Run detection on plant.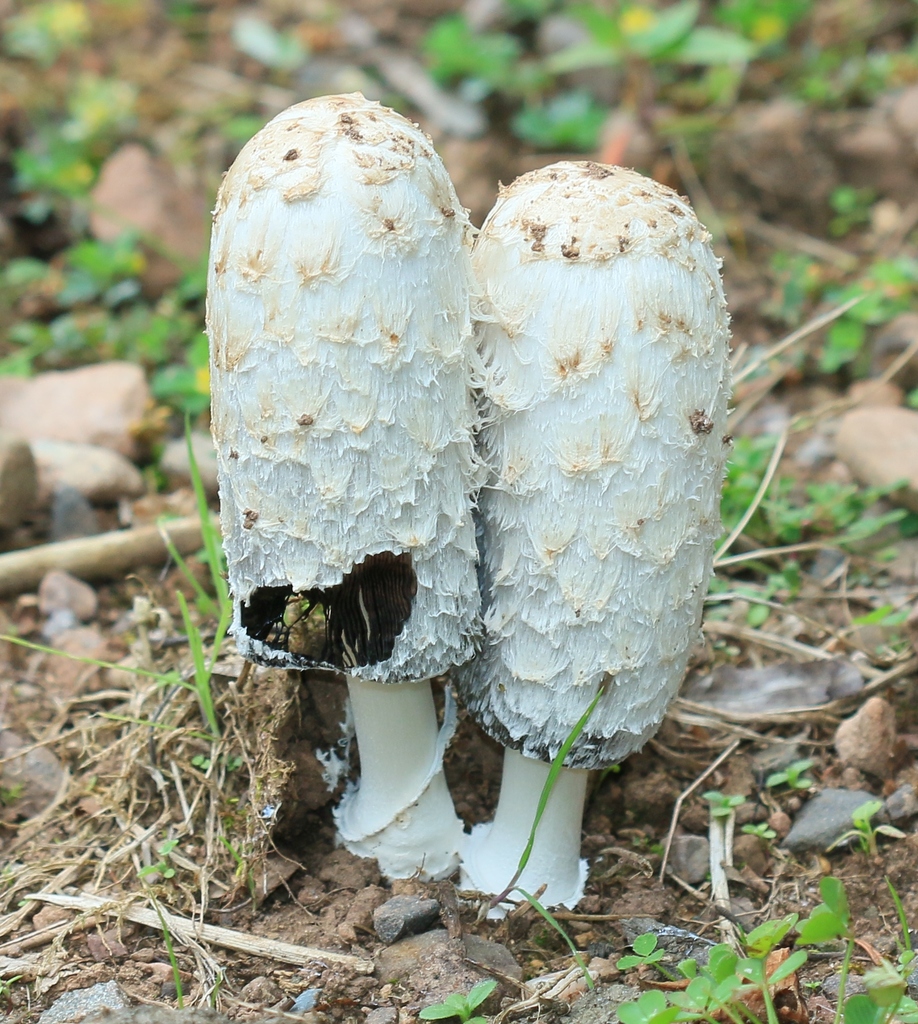
Result: [left=840, top=945, right=917, bottom=1022].
